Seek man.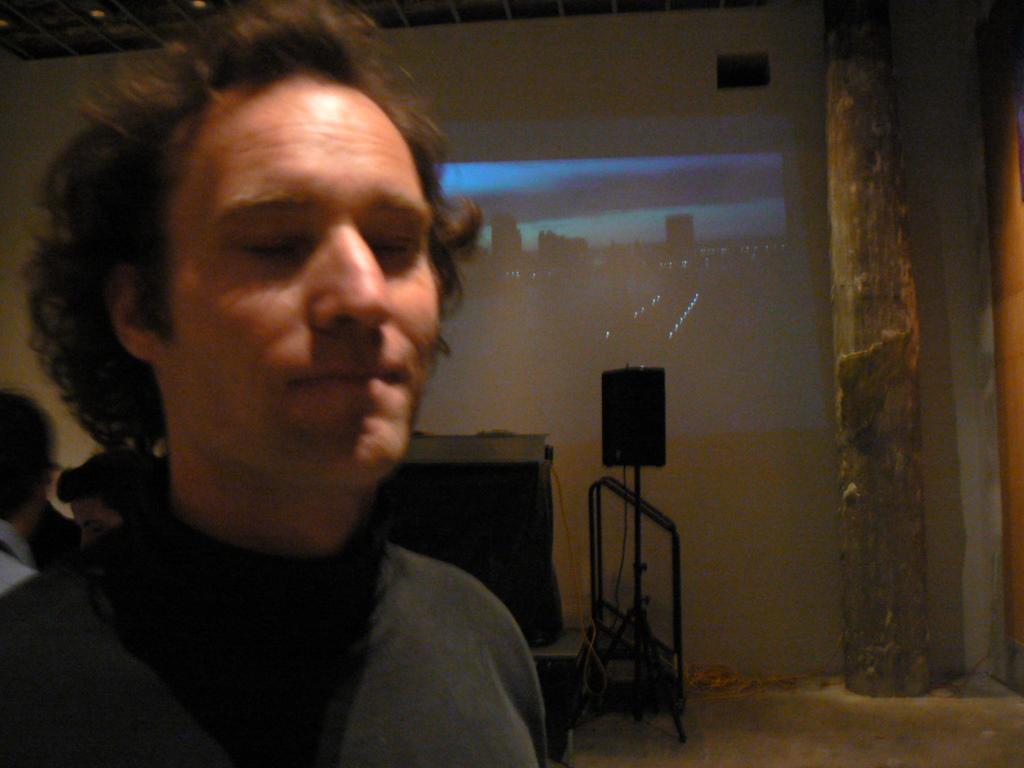
0,46,616,752.
